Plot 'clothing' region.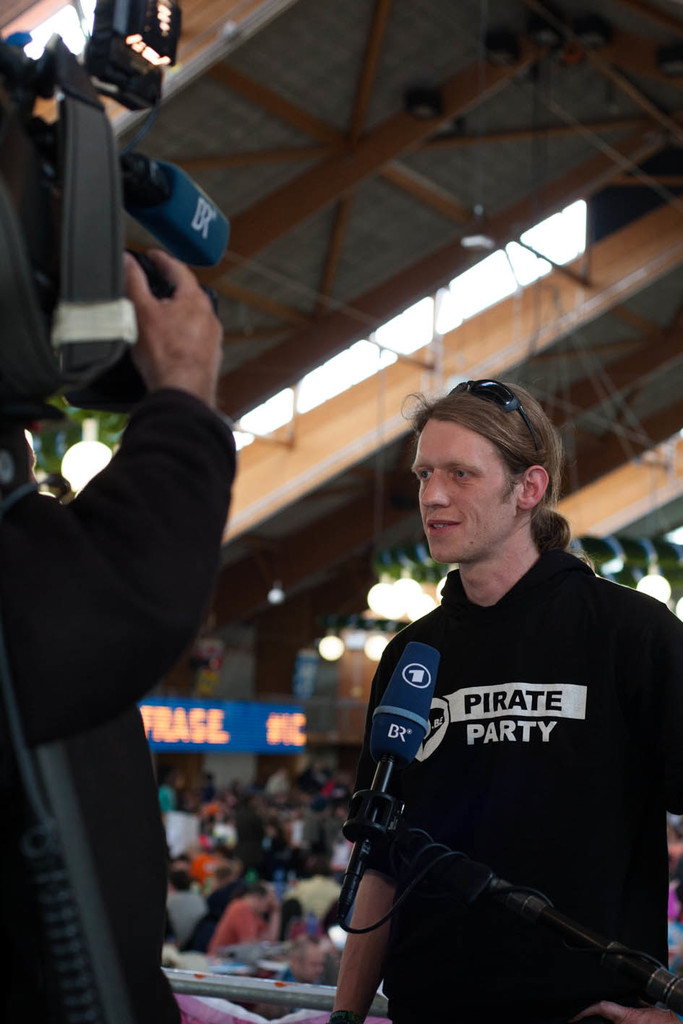
Plotted at box=[0, 385, 237, 1022].
